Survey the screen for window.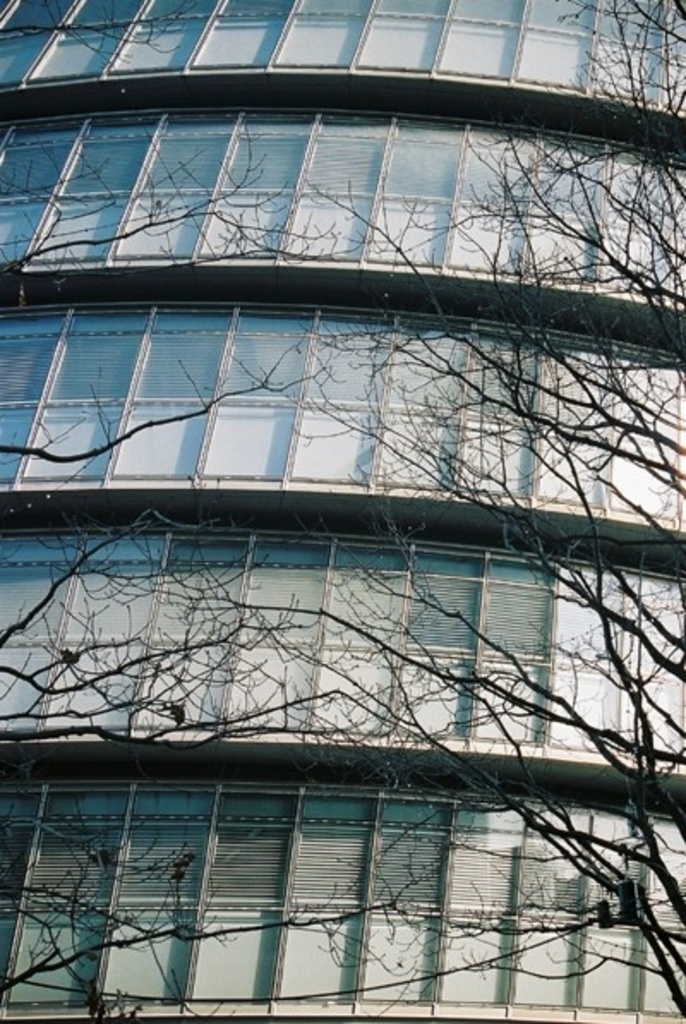
Survey found: 453,125,533,206.
